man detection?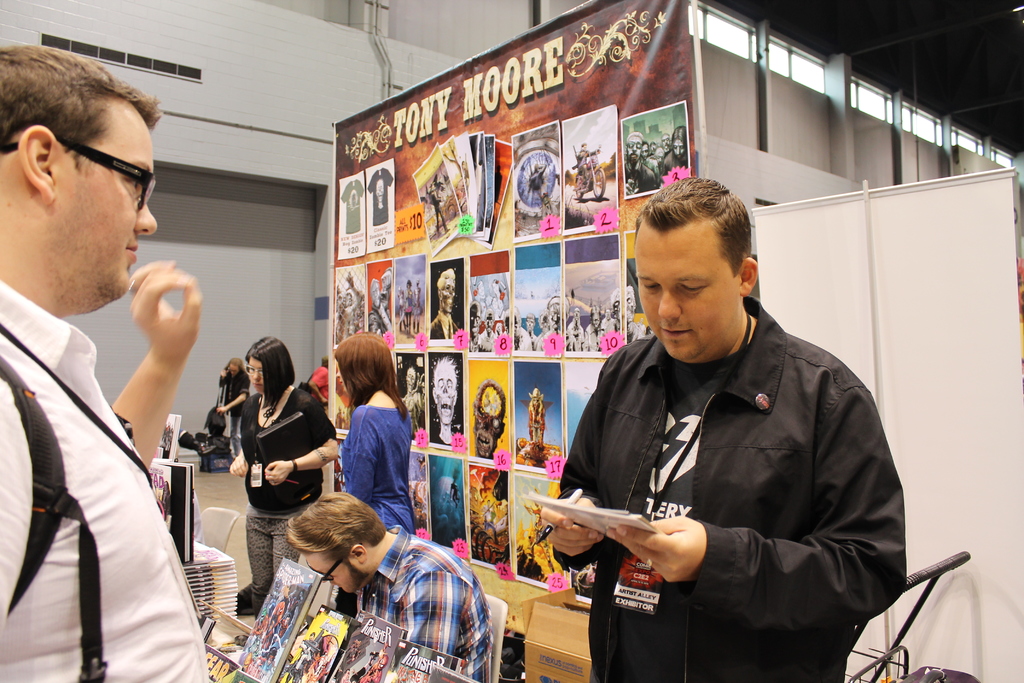
region(292, 490, 492, 682)
